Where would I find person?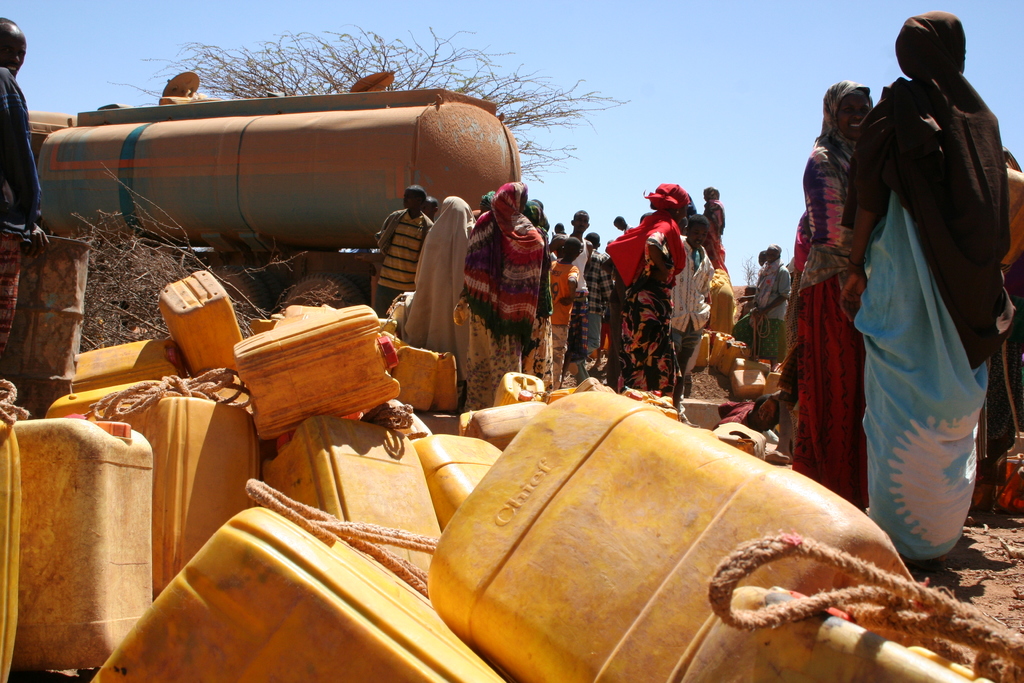
At rect(563, 205, 584, 265).
